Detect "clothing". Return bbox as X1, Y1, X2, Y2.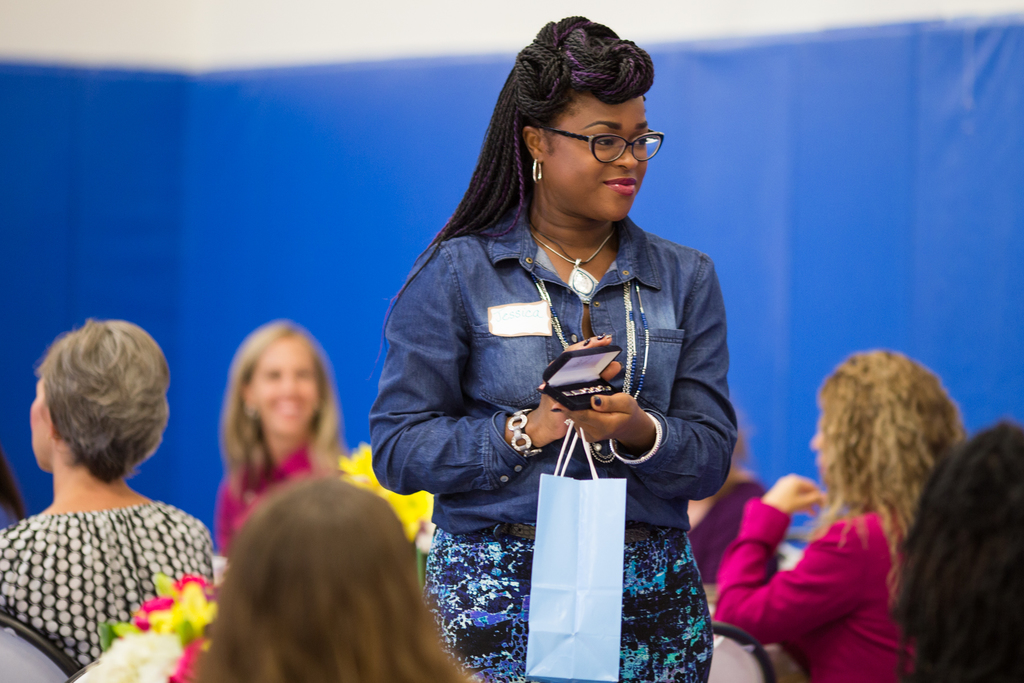
364, 199, 743, 682.
